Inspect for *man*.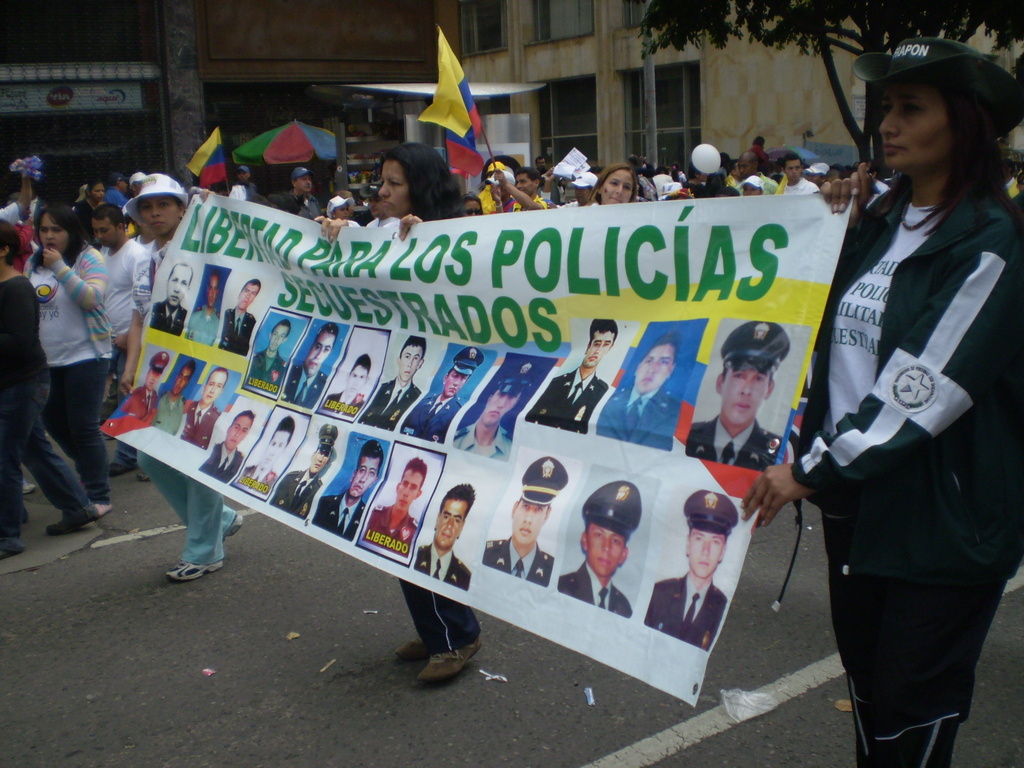
Inspection: 277 323 342 404.
